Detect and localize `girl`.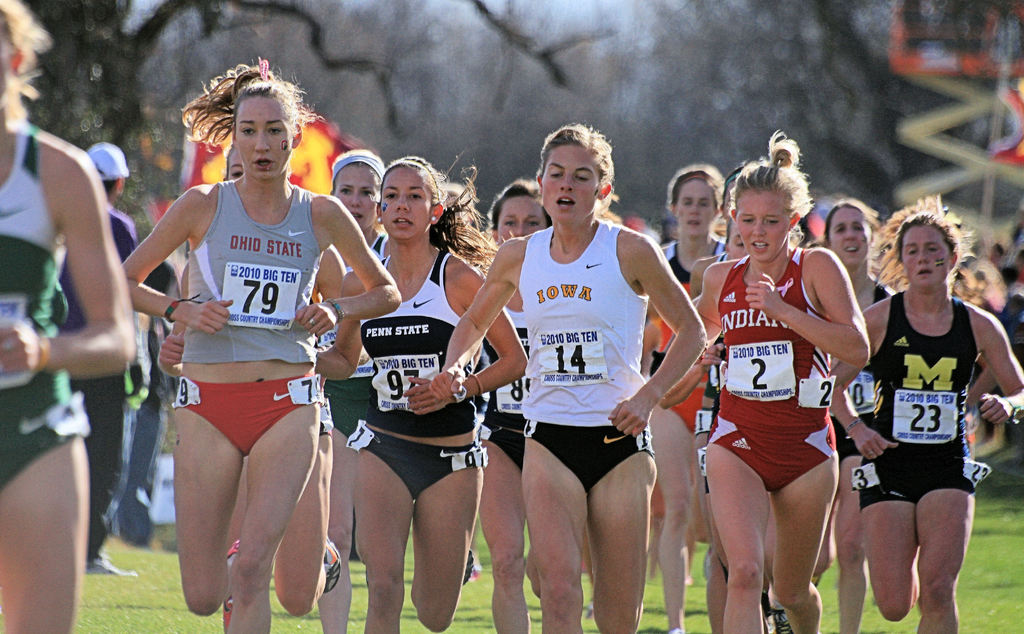
Localized at [x1=647, y1=157, x2=729, y2=633].
